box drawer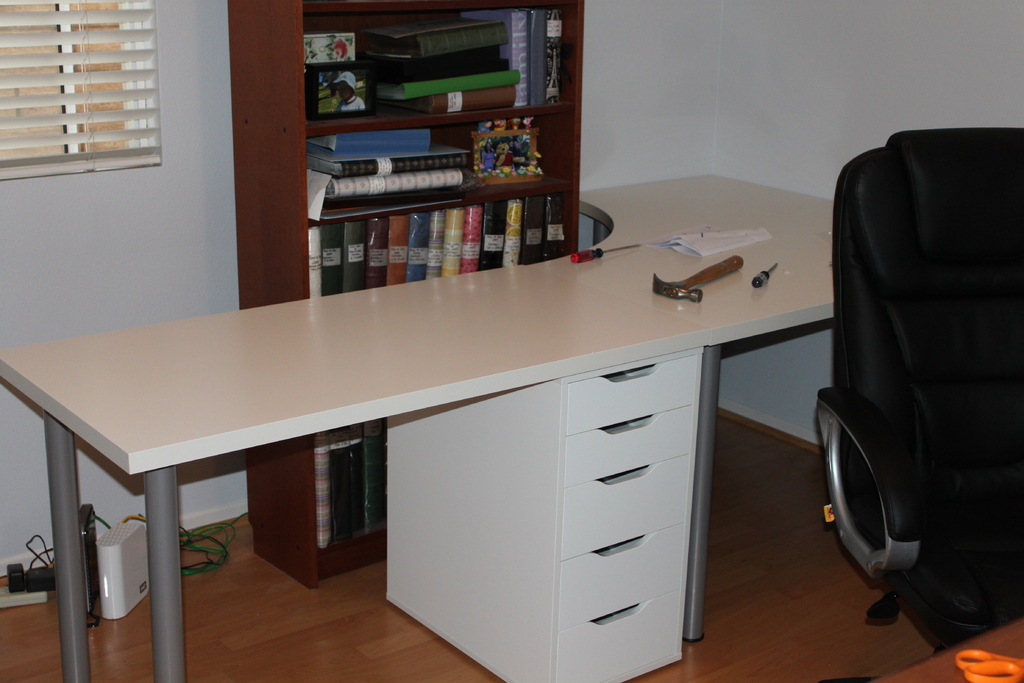
x1=382, y1=587, x2=682, y2=682
